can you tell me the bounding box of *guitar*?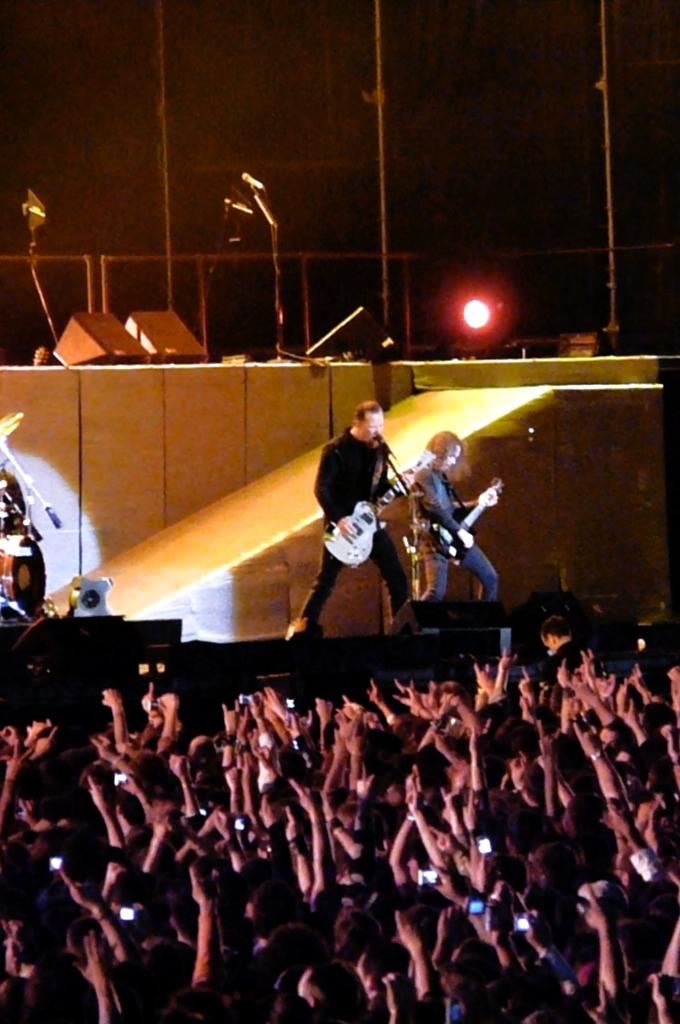
<bbox>322, 446, 439, 570</bbox>.
